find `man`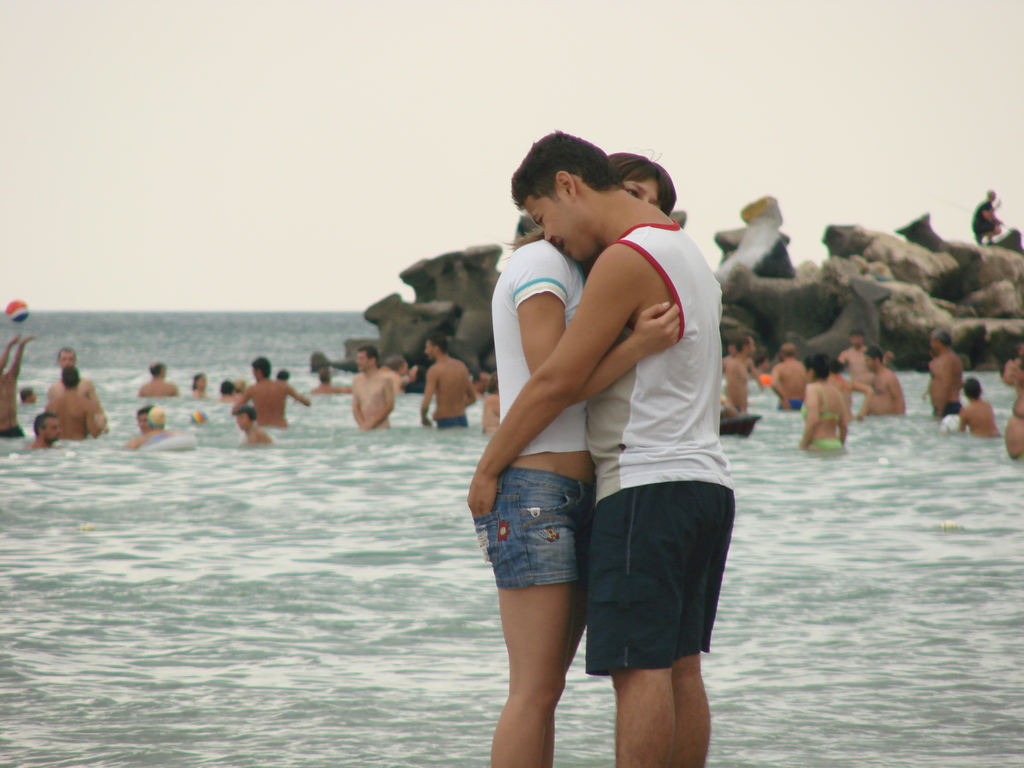
[left=50, top=347, right=108, bottom=422]
